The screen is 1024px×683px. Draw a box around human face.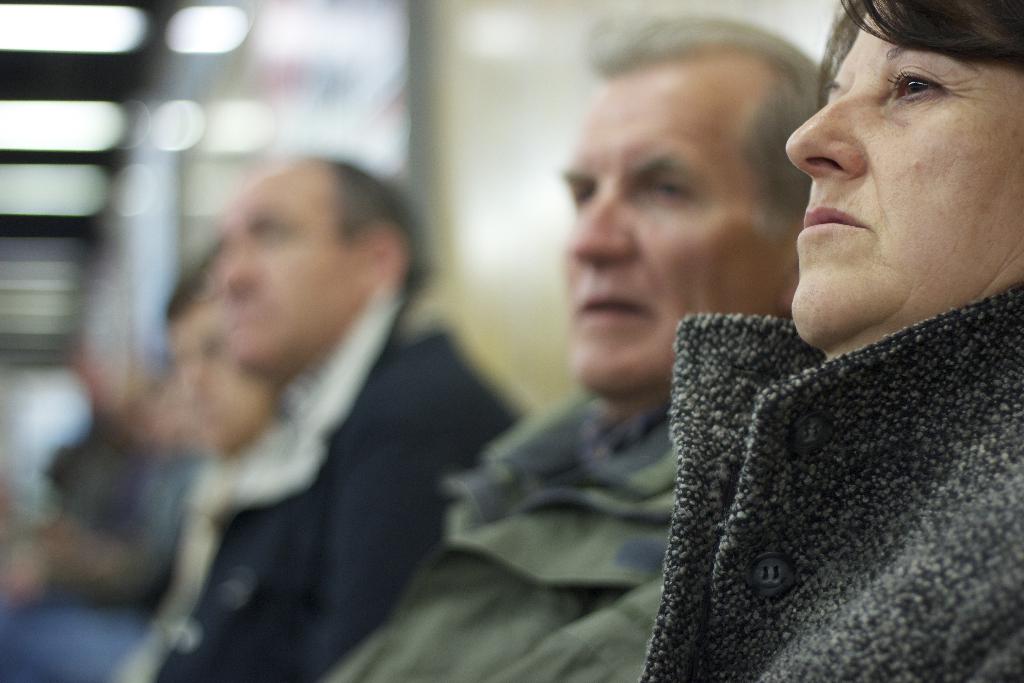
rect(788, 10, 1023, 347).
